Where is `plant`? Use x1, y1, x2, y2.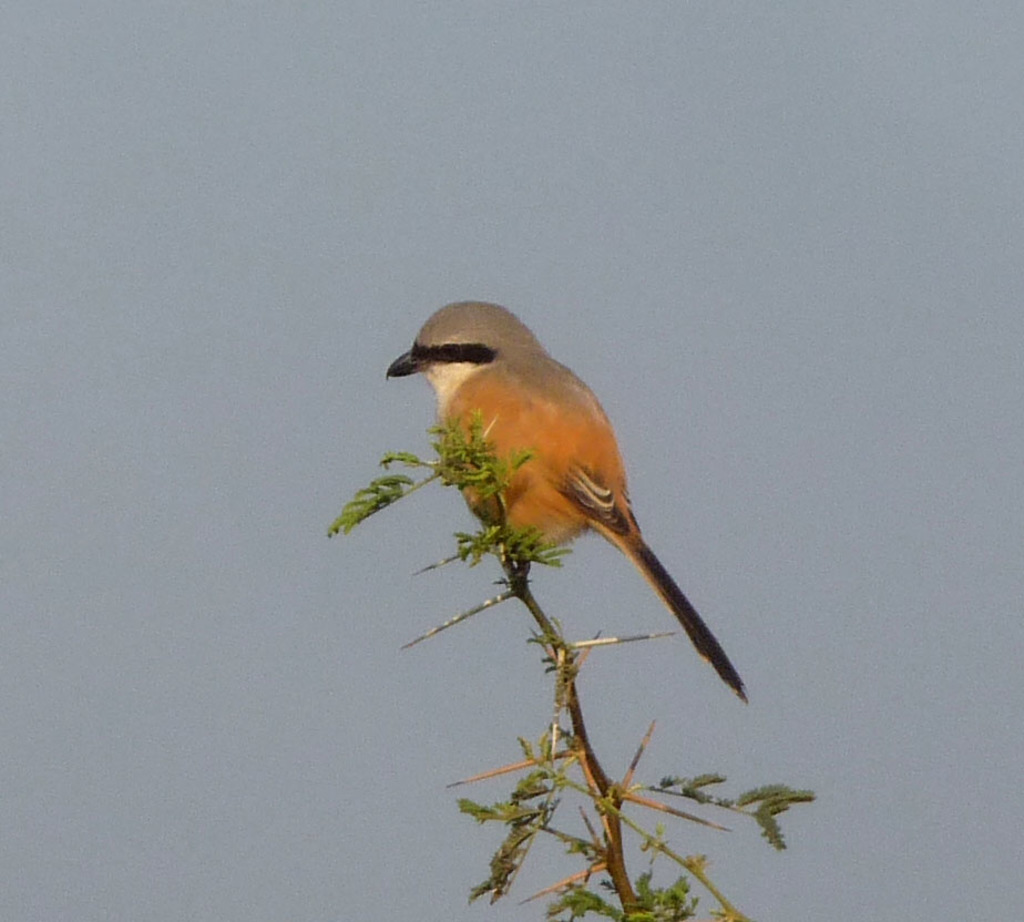
357, 532, 894, 919.
